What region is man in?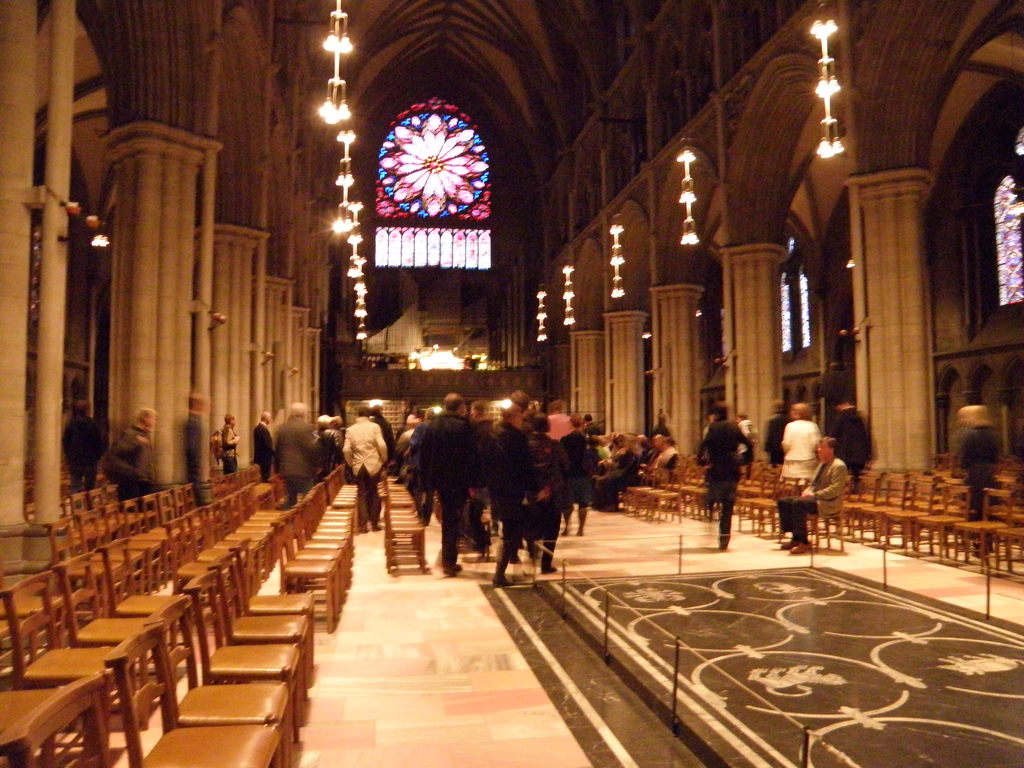
778/436/845/554.
